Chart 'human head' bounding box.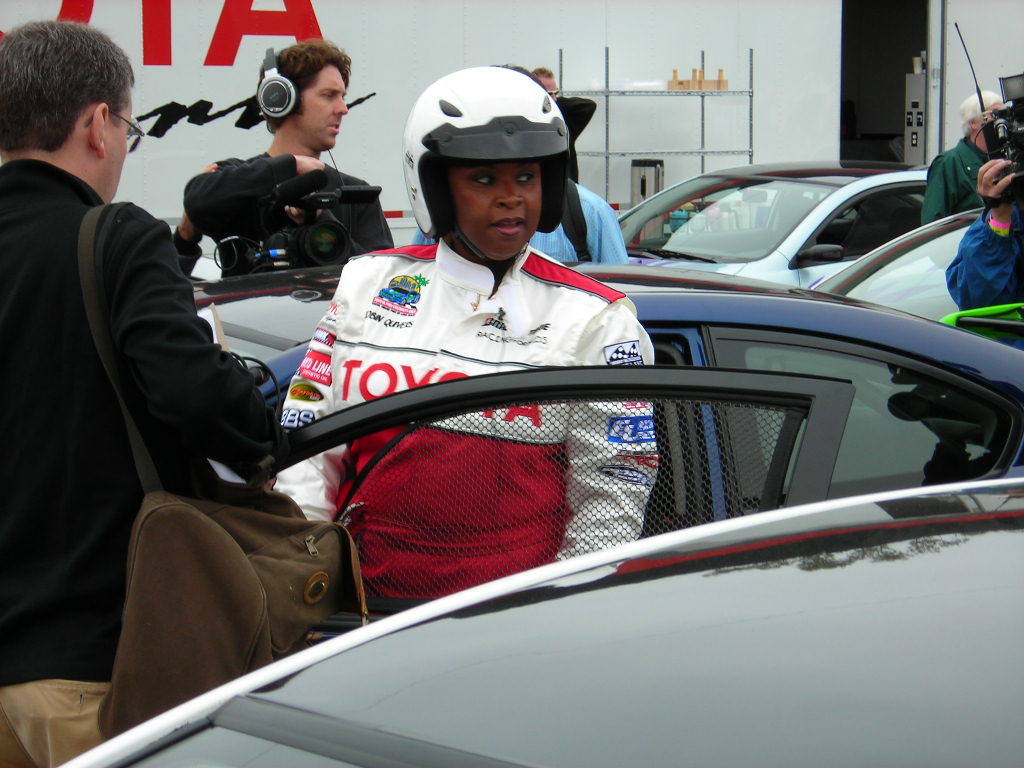
Charted: (left=256, top=37, right=350, bottom=152).
